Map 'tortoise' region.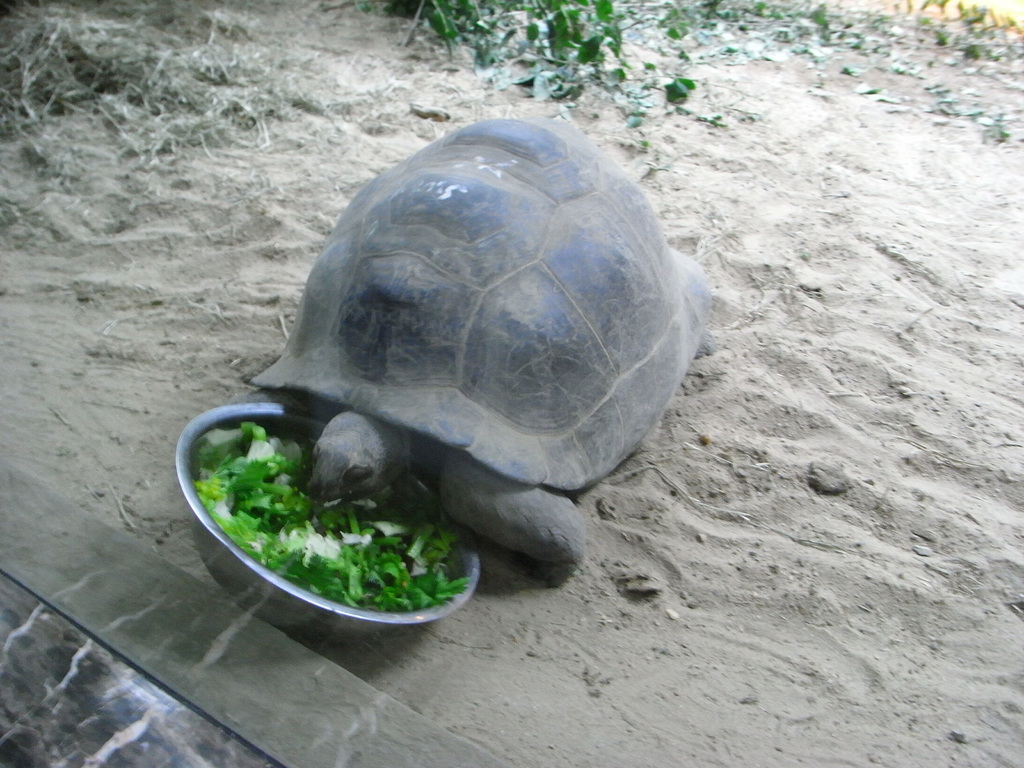
Mapped to locate(246, 108, 724, 581).
